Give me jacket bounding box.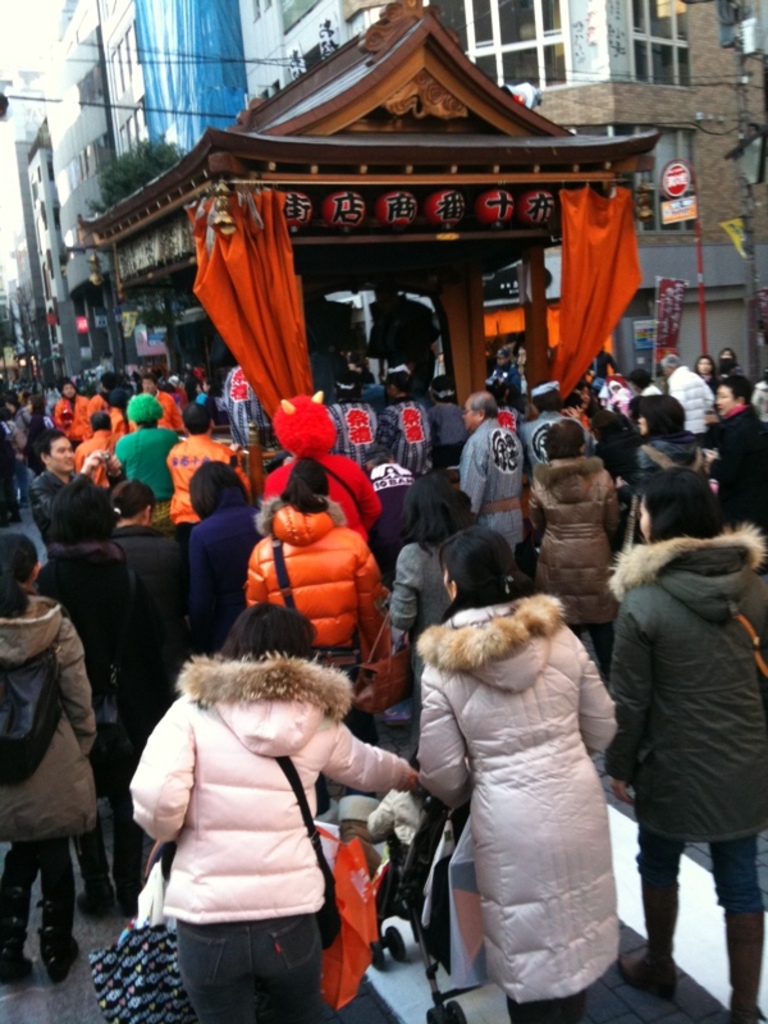
box(471, 424, 534, 589).
